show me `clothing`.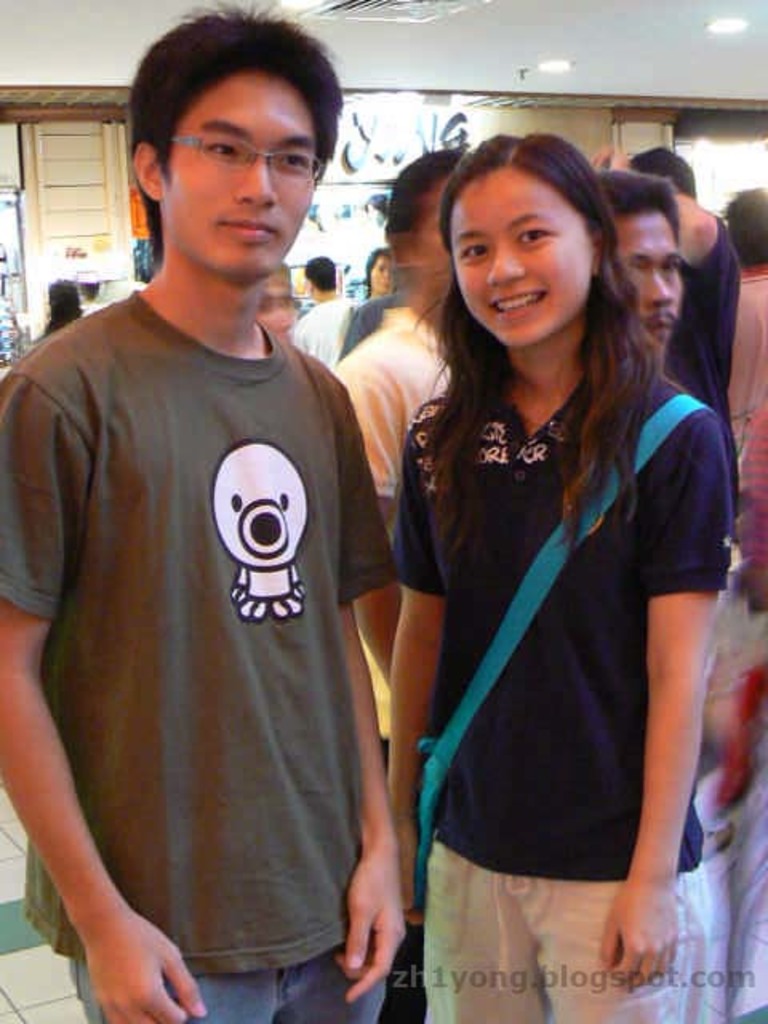
`clothing` is here: (x1=662, y1=222, x2=738, y2=1016).
